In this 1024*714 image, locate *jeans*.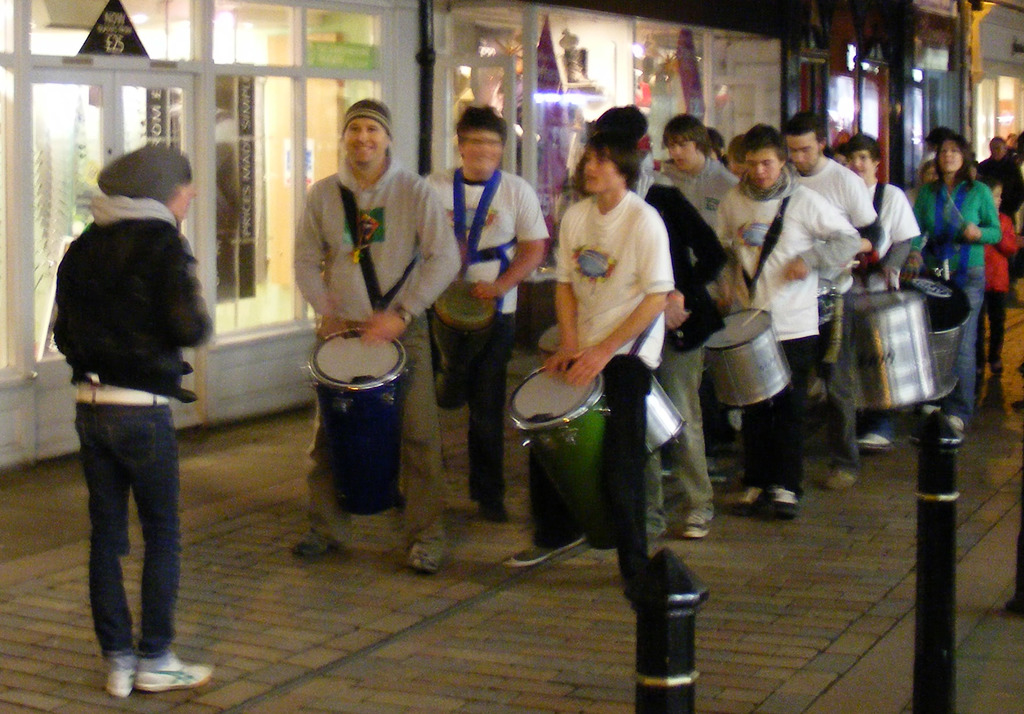
Bounding box: (left=296, top=310, right=445, bottom=538).
